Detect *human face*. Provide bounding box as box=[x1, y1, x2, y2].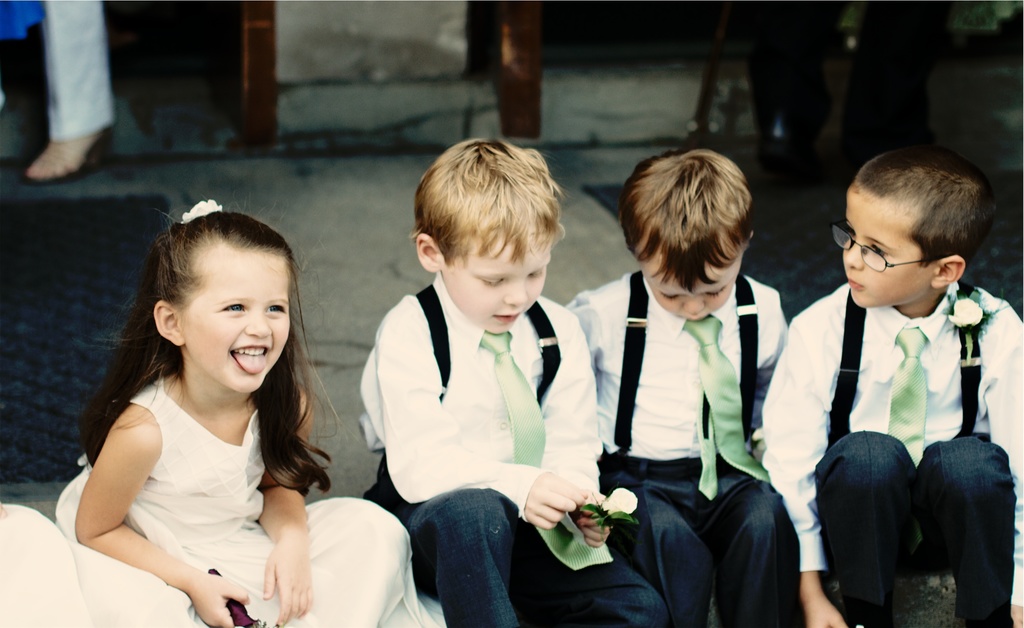
box=[839, 191, 938, 309].
